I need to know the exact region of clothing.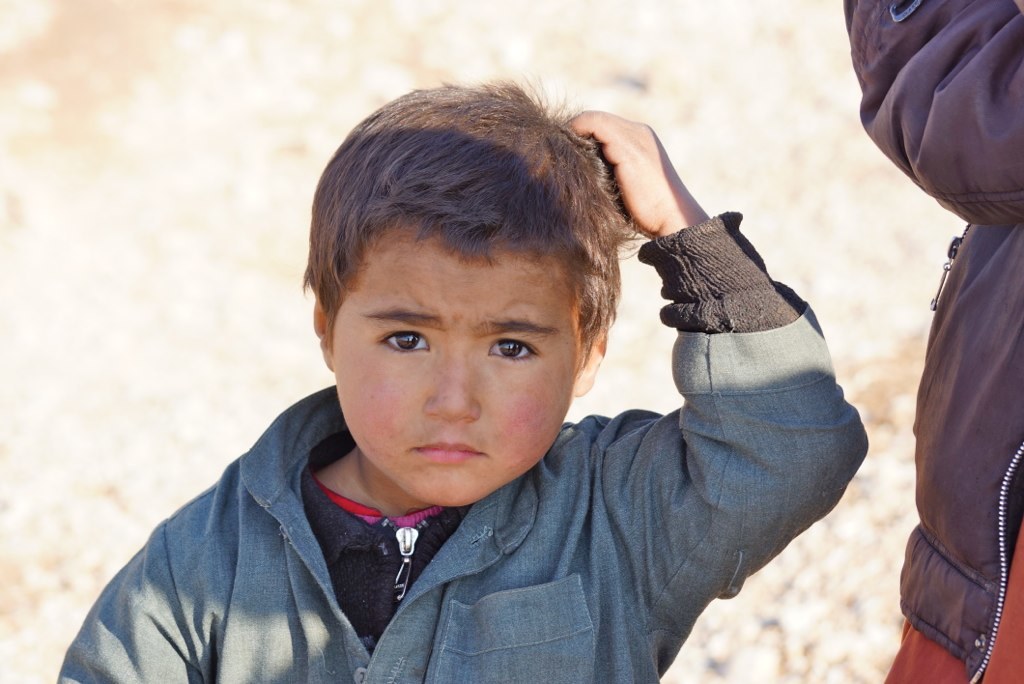
Region: [x1=121, y1=168, x2=888, y2=683].
